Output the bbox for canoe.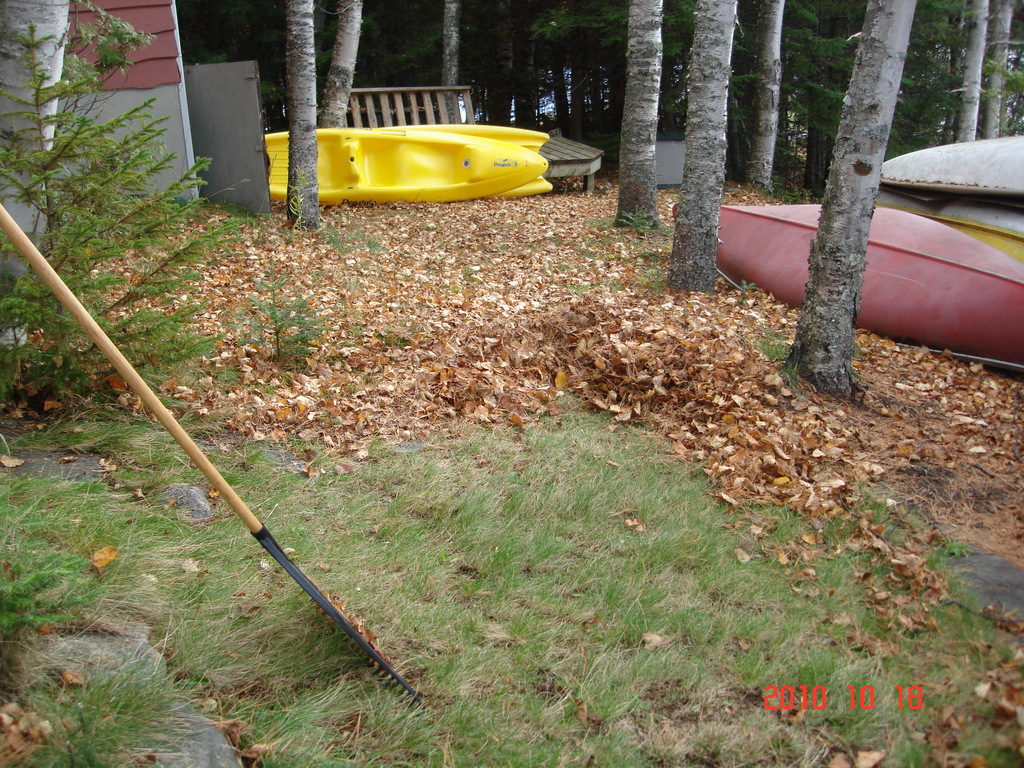
[877,188,1023,264].
